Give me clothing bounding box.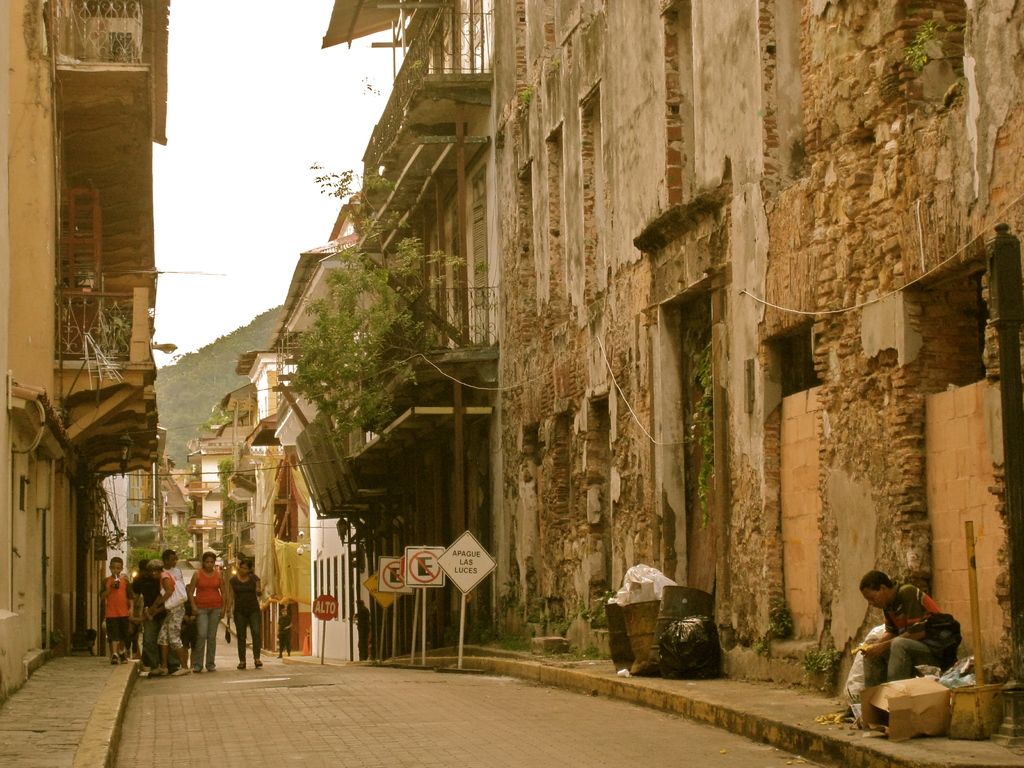
locate(152, 560, 193, 660).
